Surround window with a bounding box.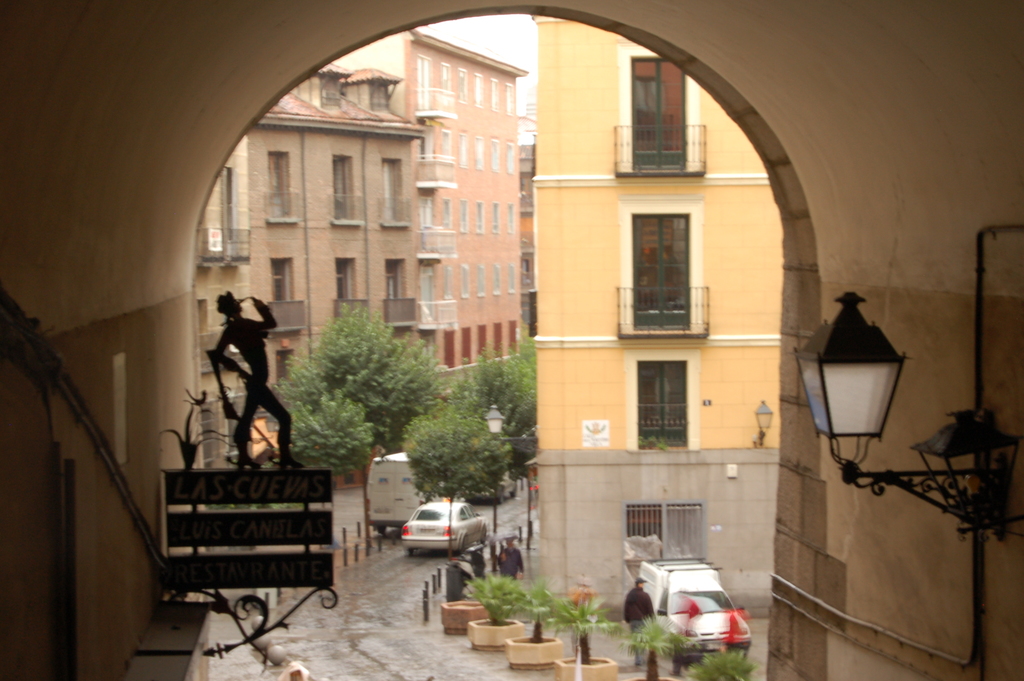
region(621, 46, 696, 171).
